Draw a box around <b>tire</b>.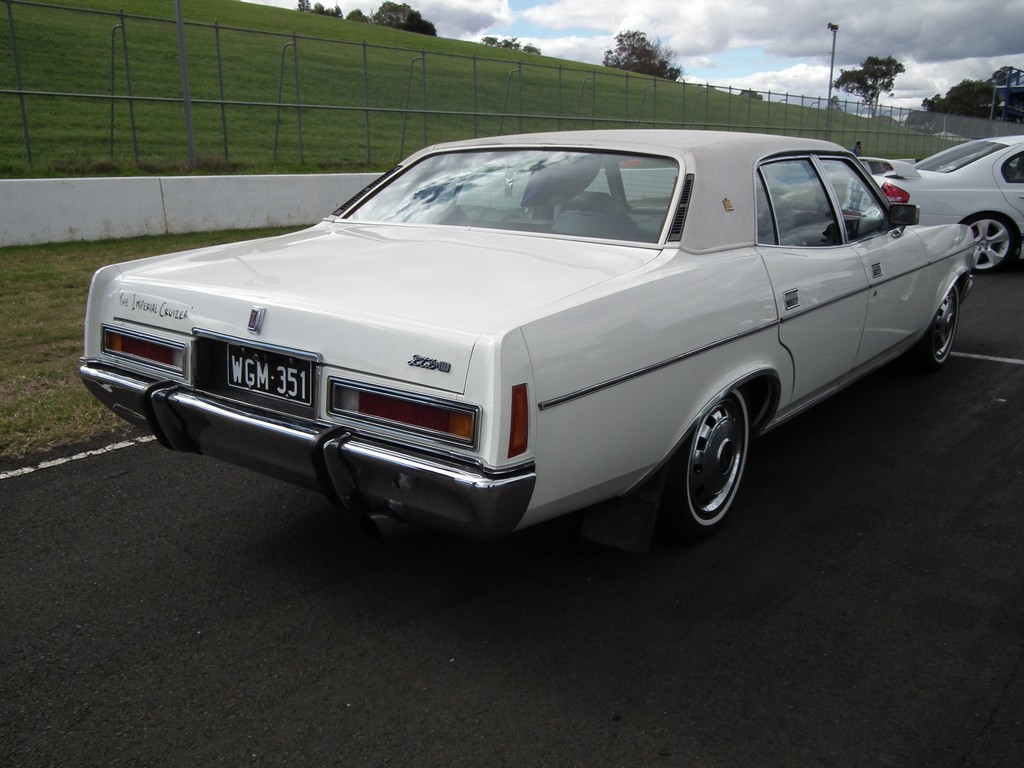
{"x1": 915, "y1": 283, "x2": 960, "y2": 369}.
